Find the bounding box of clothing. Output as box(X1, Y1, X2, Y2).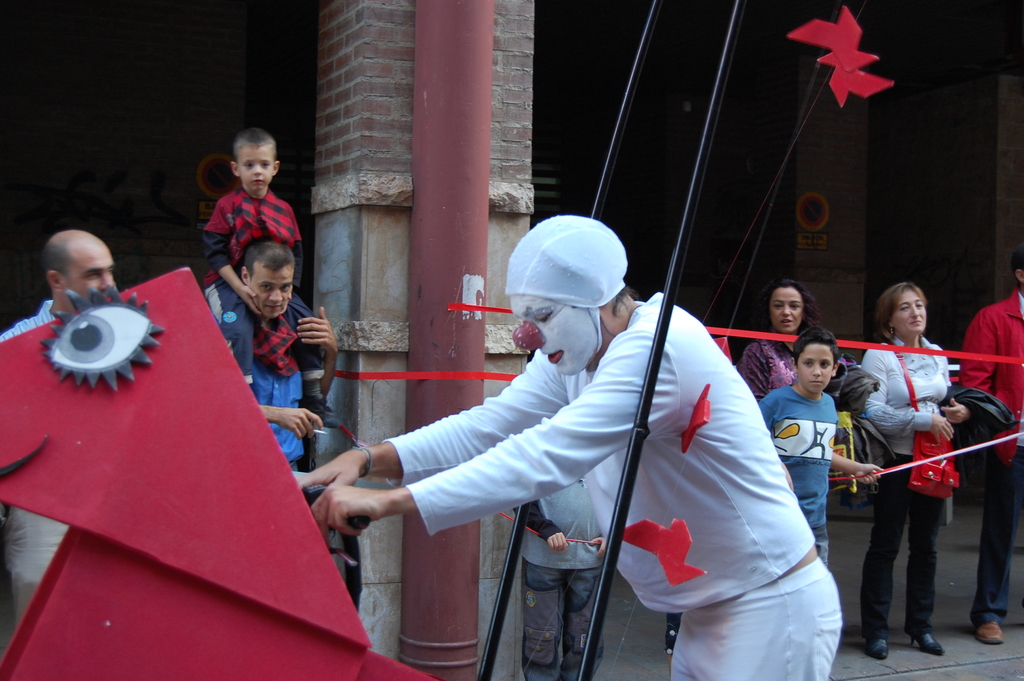
box(740, 331, 823, 382).
